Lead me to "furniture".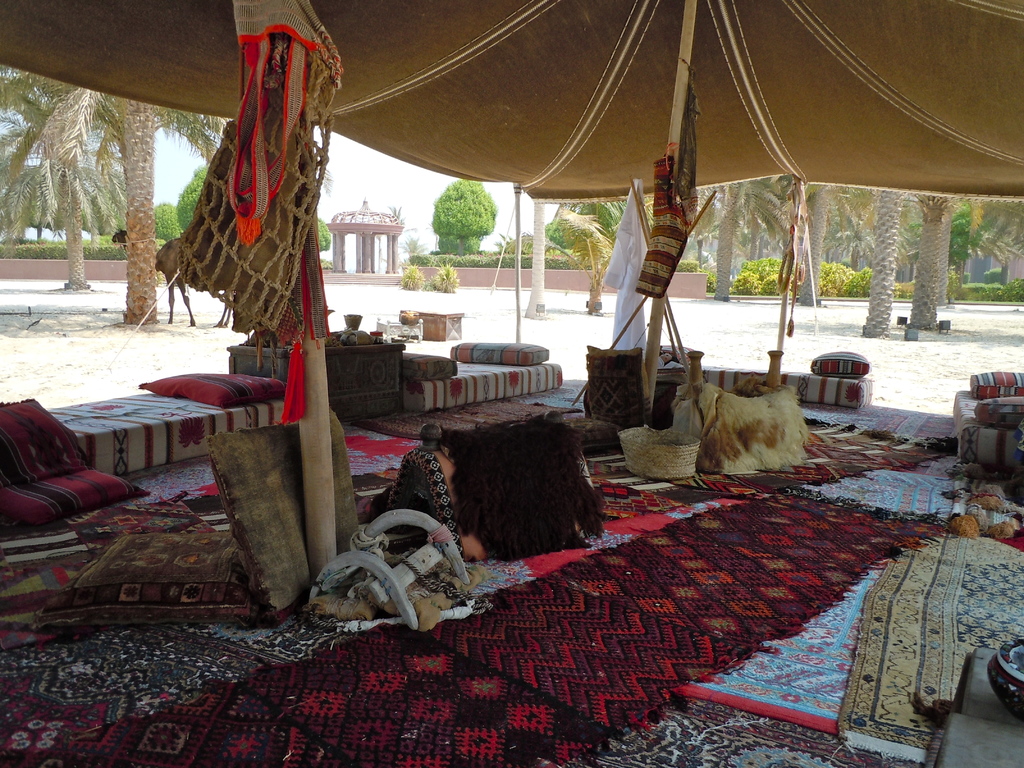
Lead to <region>44, 329, 563, 476</region>.
